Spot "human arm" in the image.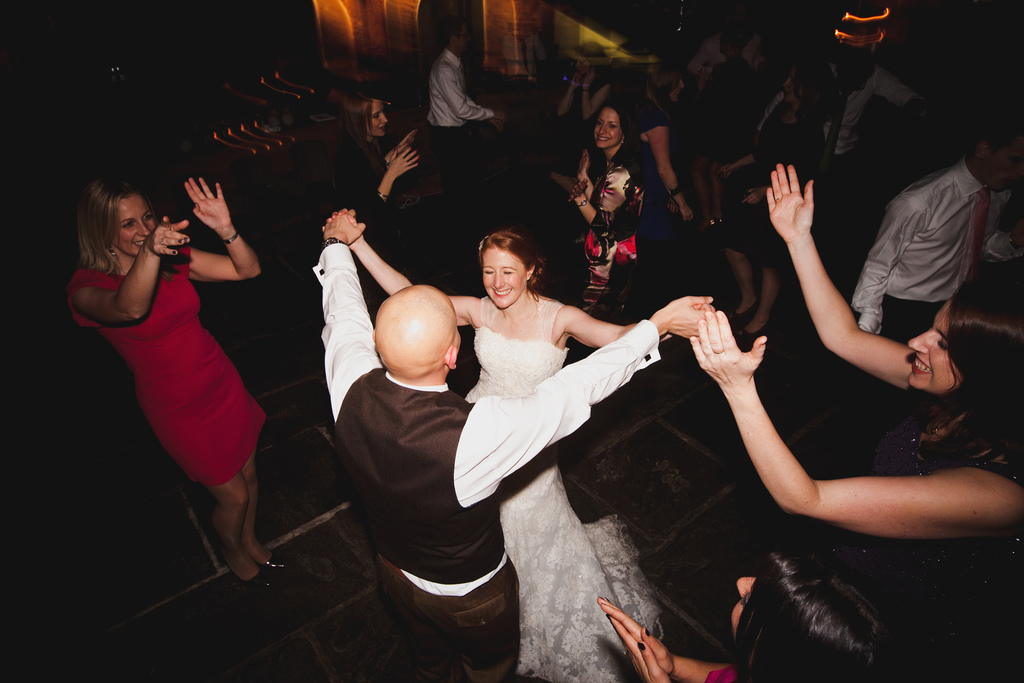
"human arm" found at l=329, t=155, r=404, b=218.
